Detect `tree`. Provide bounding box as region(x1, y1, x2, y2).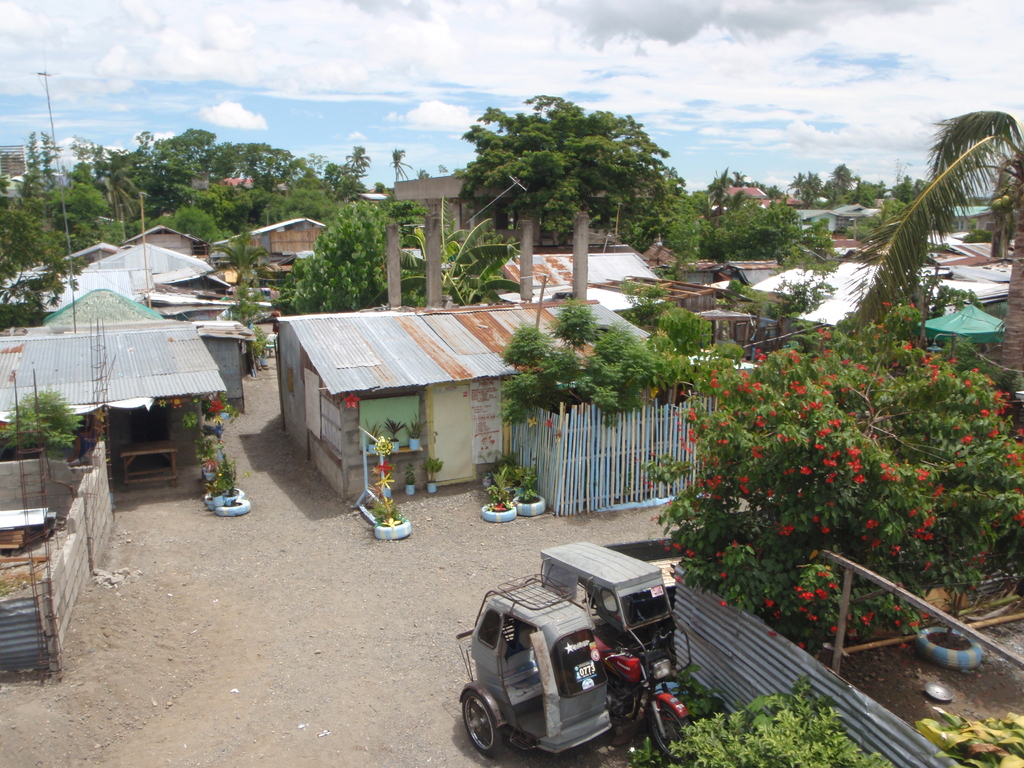
region(461, 95, 671, 252).
